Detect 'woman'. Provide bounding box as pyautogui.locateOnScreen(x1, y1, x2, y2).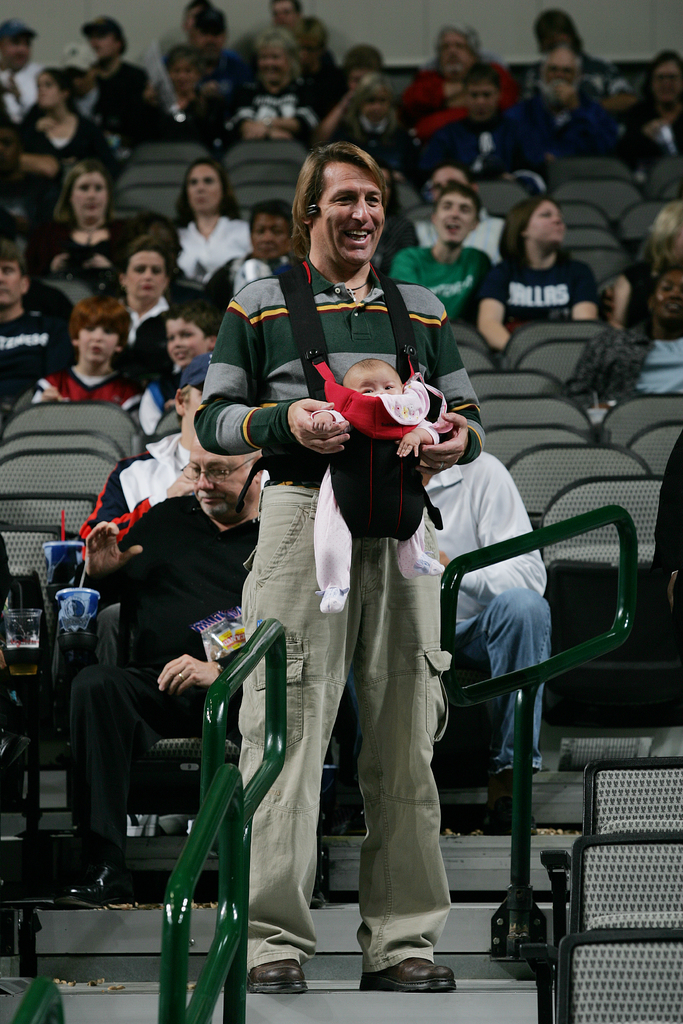
pyautogui.locateOnScreen(115, 234, 173, 360).
